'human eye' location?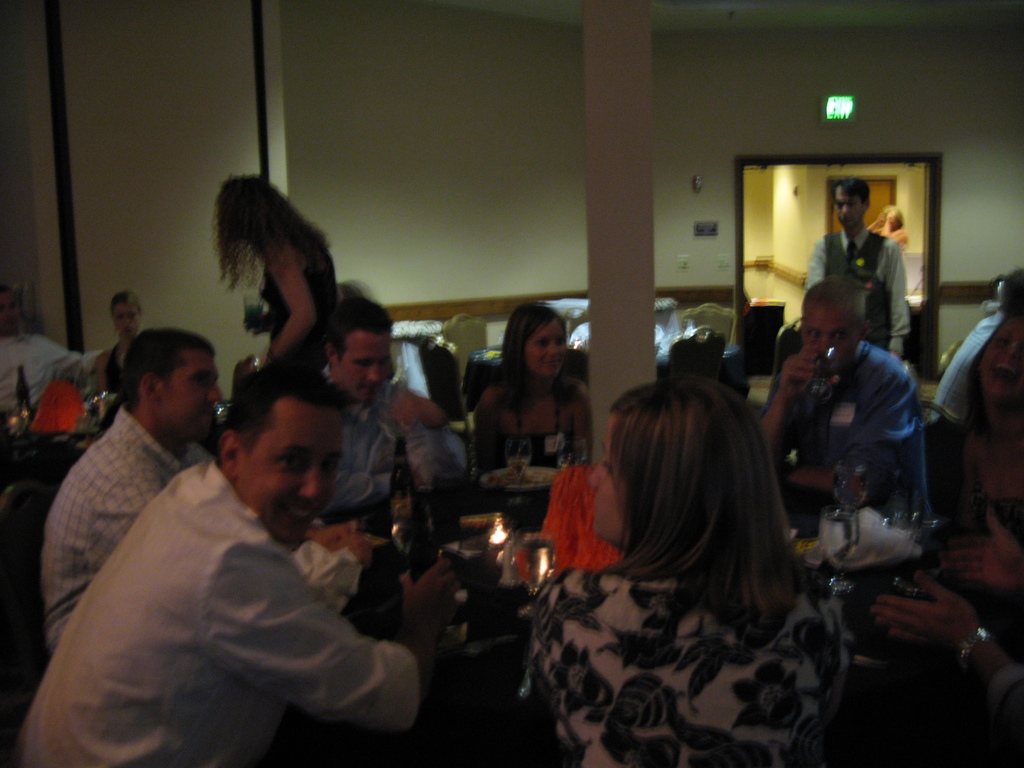
bbox=(835, 332, 849, 341)
